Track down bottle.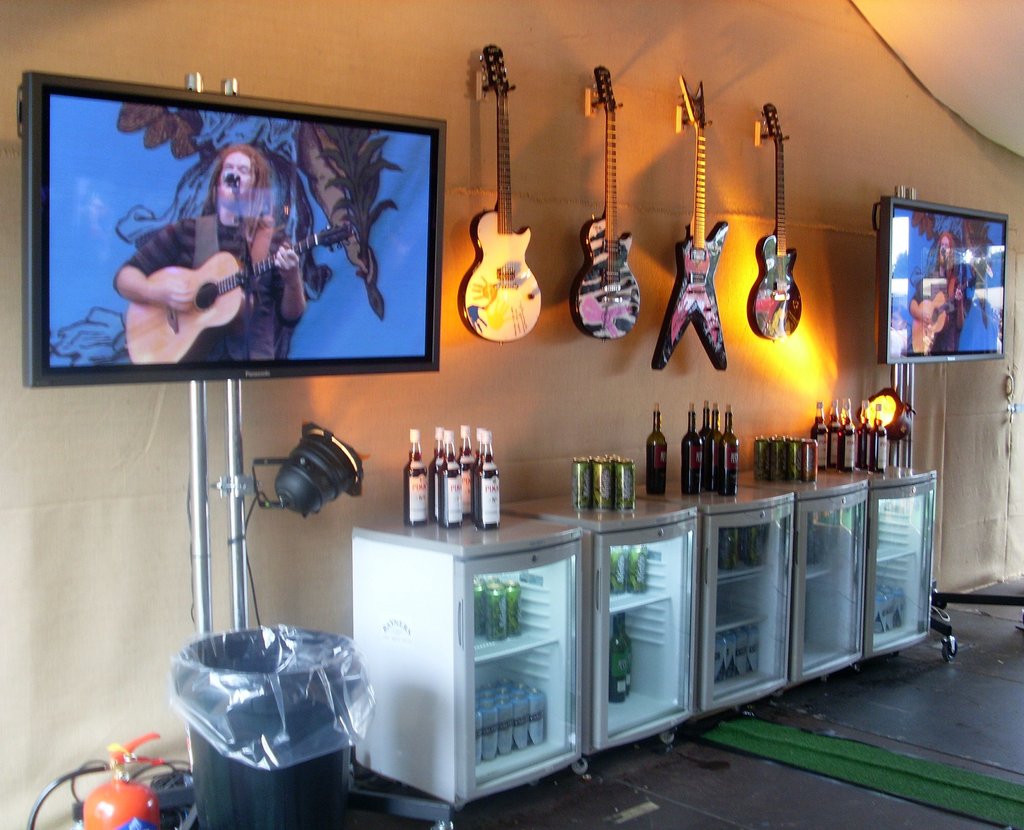
Tracked to {"x1": 620, "y1": 612, "x2": 637, "y2": 689}.
